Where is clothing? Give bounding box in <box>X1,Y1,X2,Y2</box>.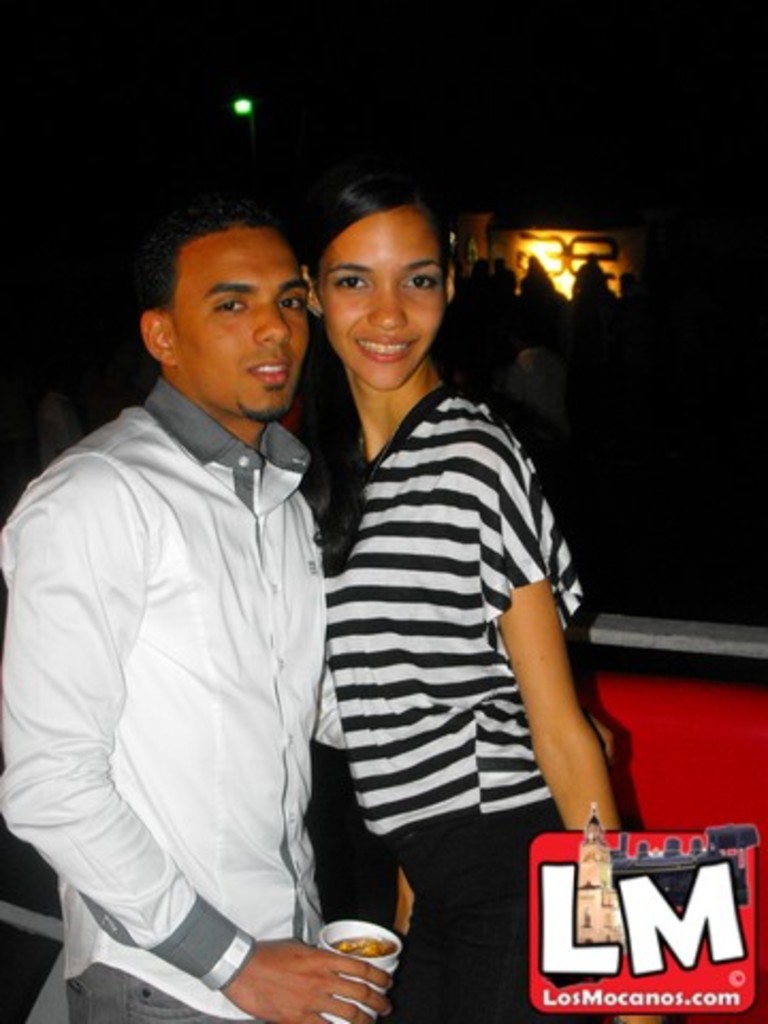
<box>26,324,361,996</box>.
